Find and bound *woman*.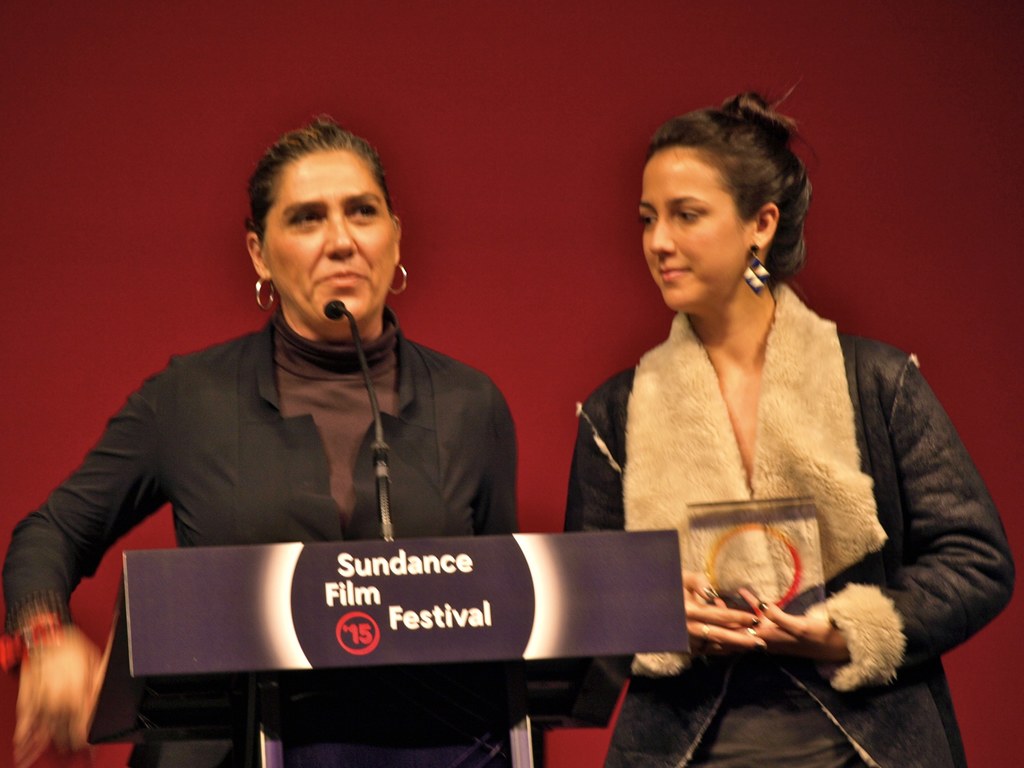
Bound: box(0, 116, 549, 767).
